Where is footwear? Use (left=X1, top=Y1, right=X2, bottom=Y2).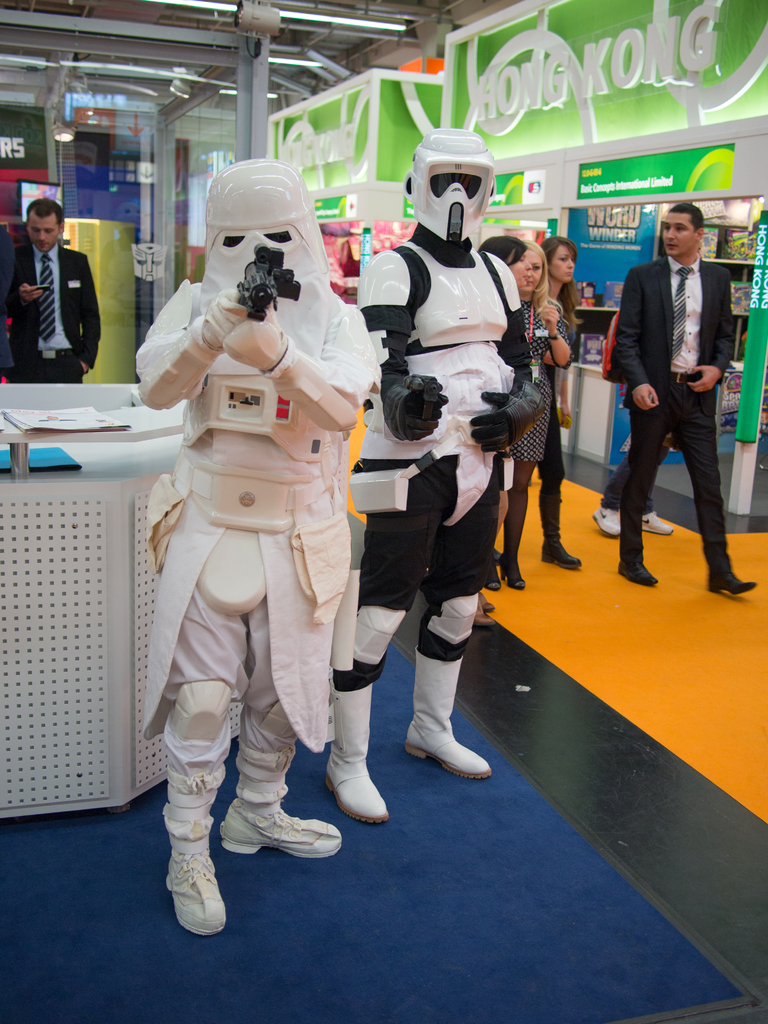
(left=320, top=684, right=383, bottom=830).
